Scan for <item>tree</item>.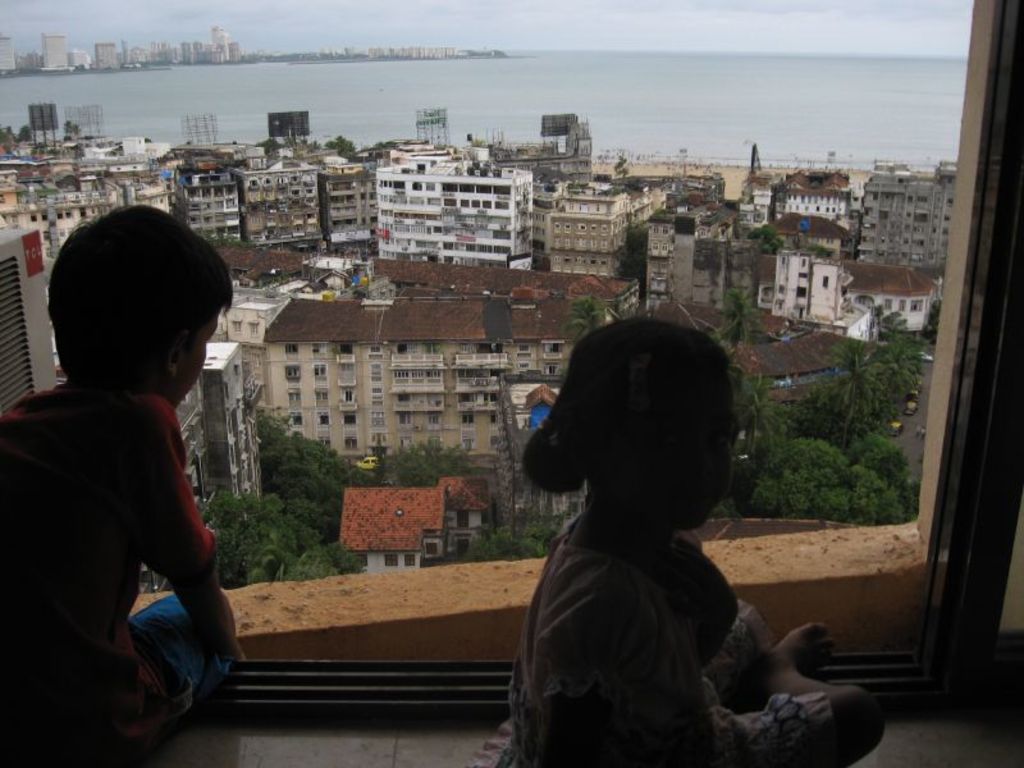
Scan result: (15, 124, 36, 141).
